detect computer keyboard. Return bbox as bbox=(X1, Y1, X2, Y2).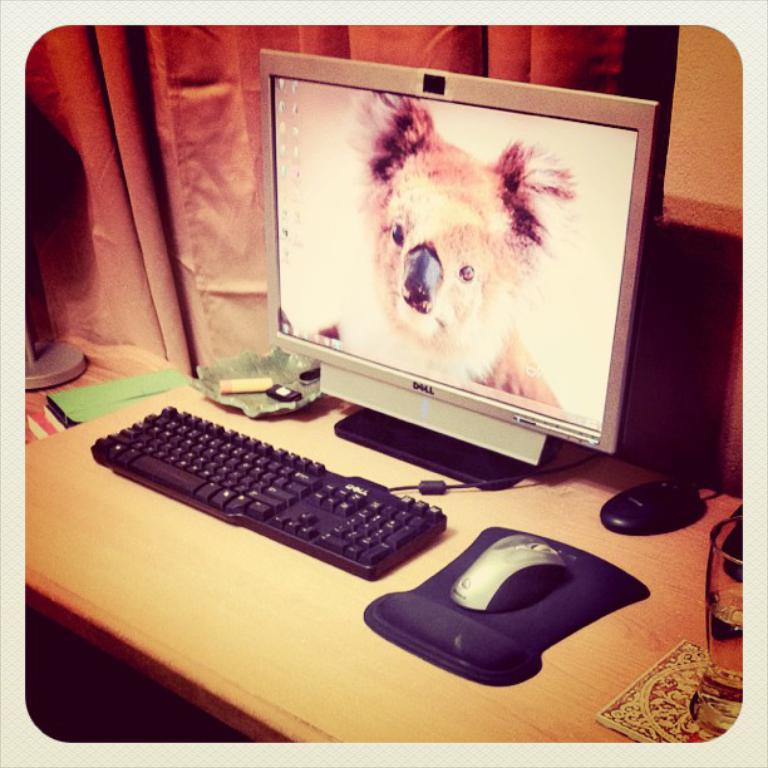
bbox=(88, 404, 449, 580).
